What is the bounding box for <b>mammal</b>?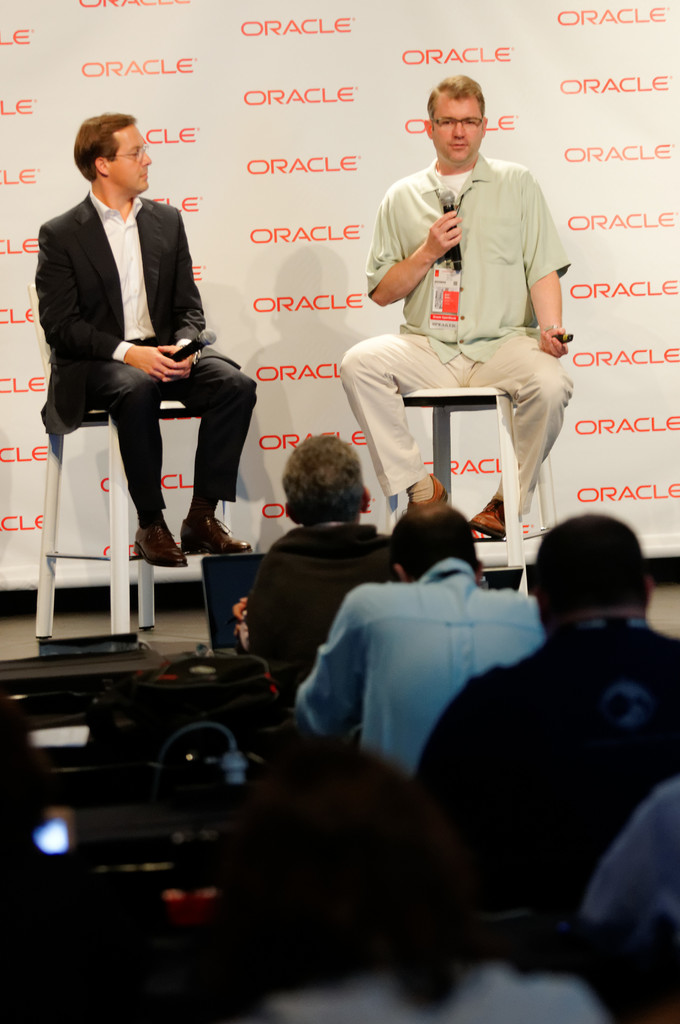
region(416, 499, 679, 776).
